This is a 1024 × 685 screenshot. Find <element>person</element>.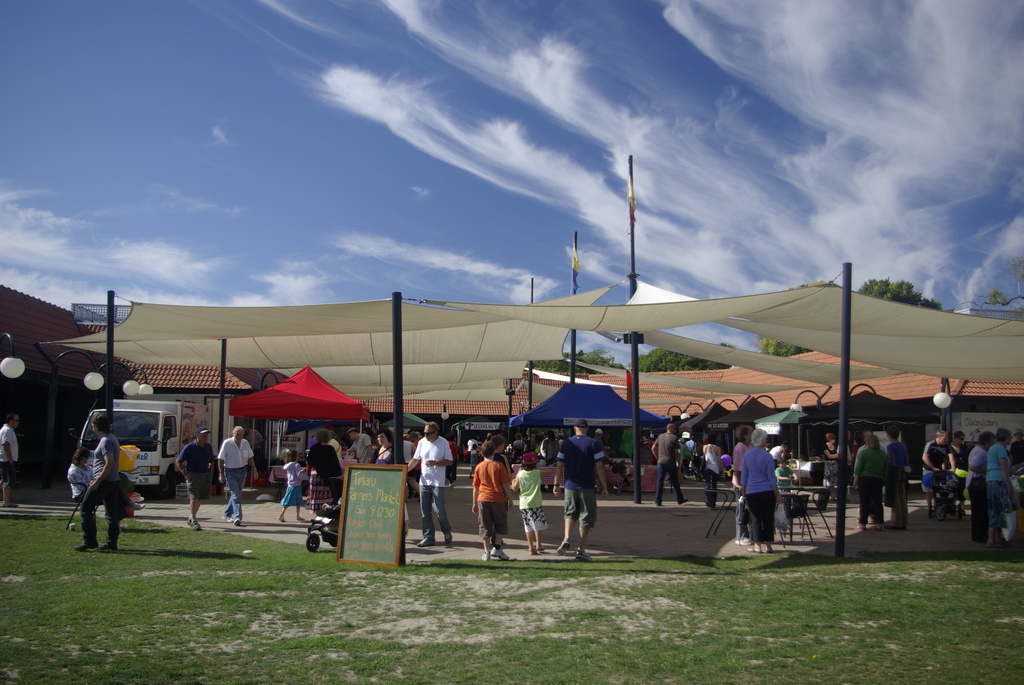
Bounding box: left=735, top=422, right=781, bottom=551.
